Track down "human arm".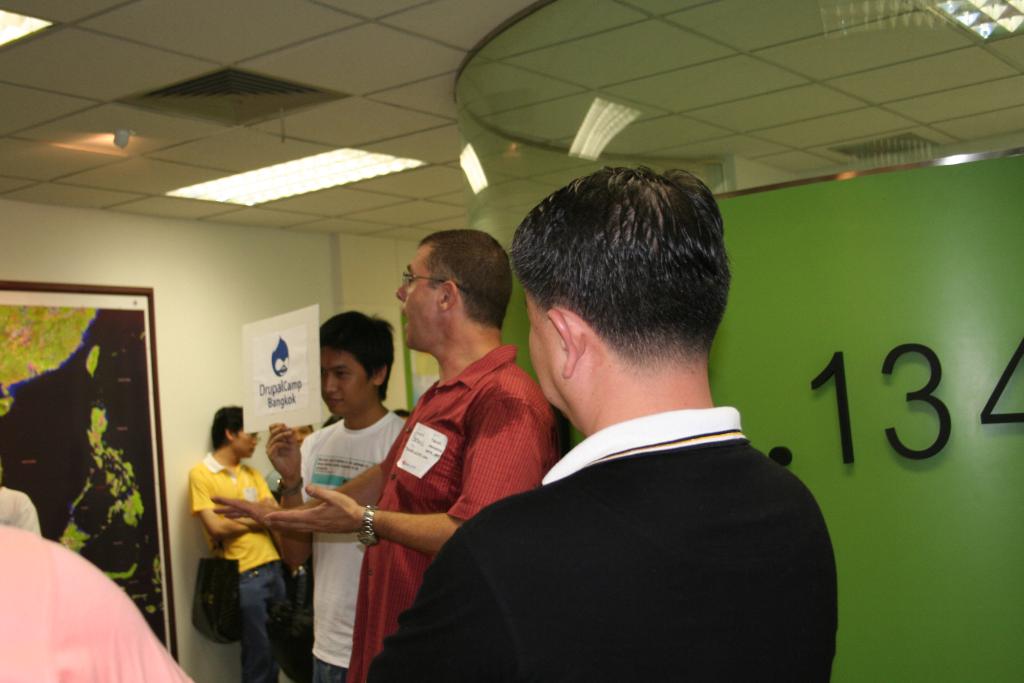
Tracked to l=273, t=370, r=547, b=551.
